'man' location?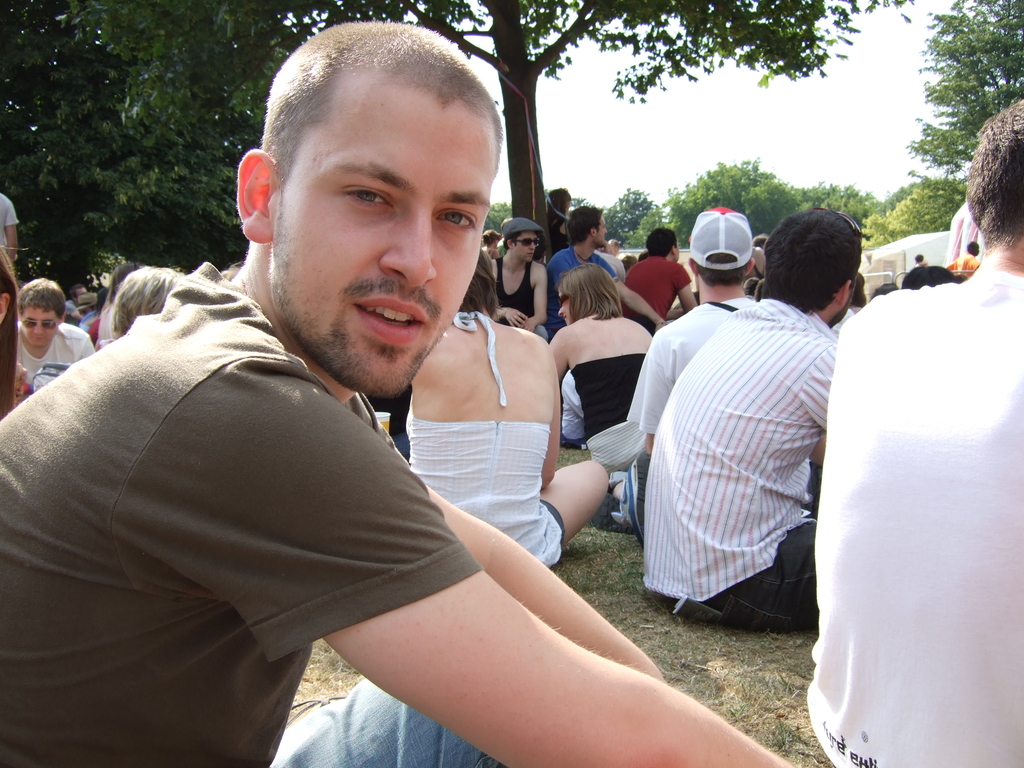
l=0, t=24, r=805, b=767
